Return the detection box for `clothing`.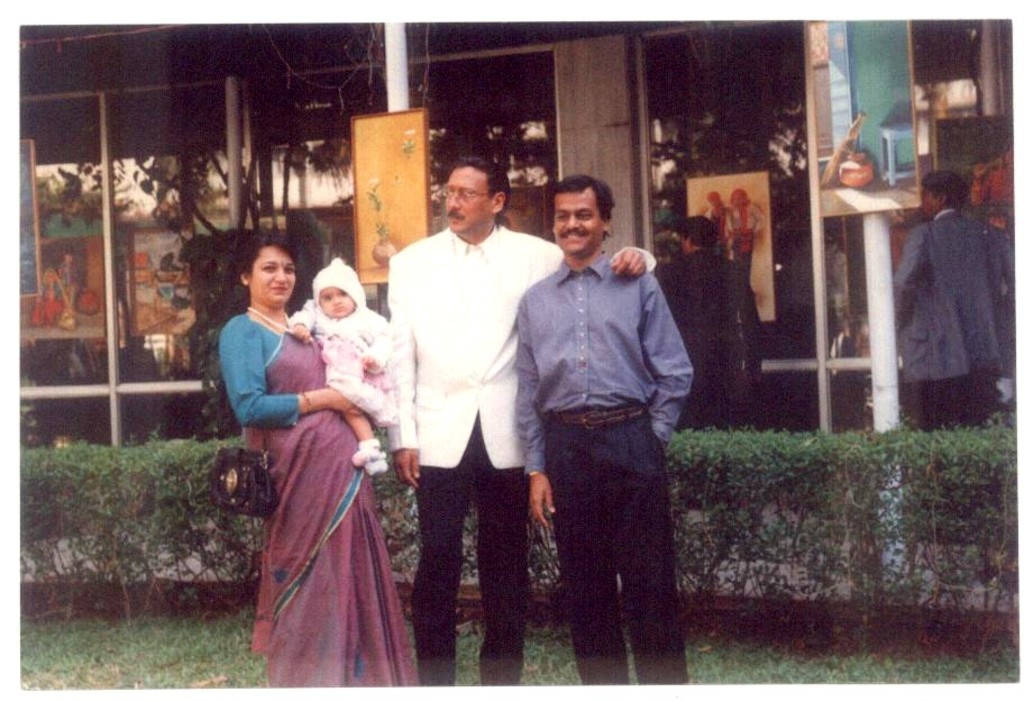
BBox(29, 276, 66, 329).
